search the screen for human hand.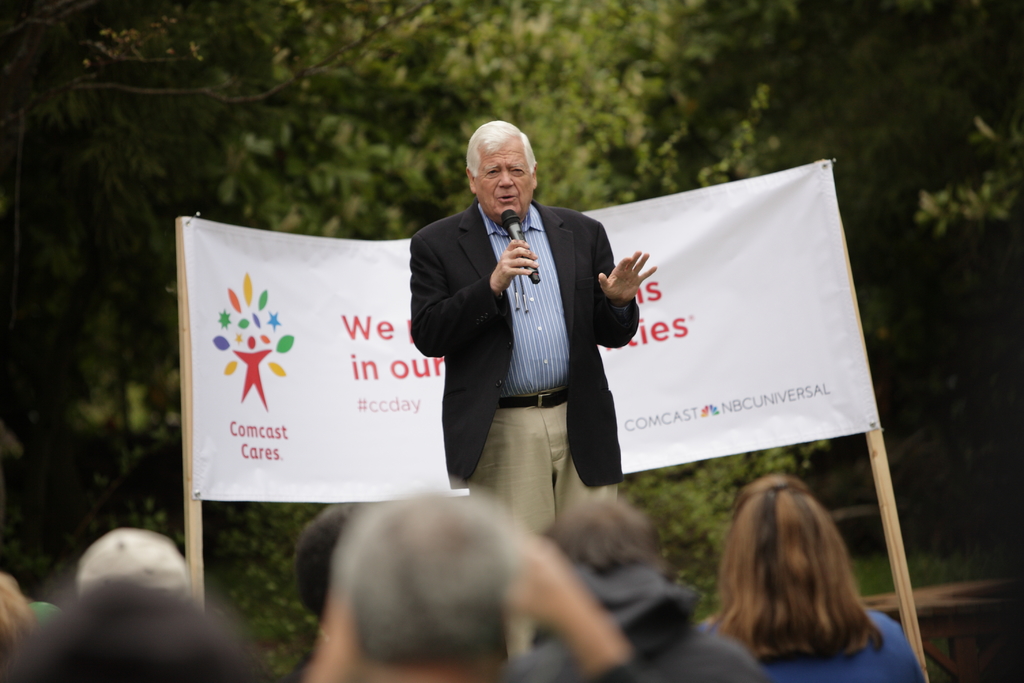
Found at detection(509, 531, 579, 620).
